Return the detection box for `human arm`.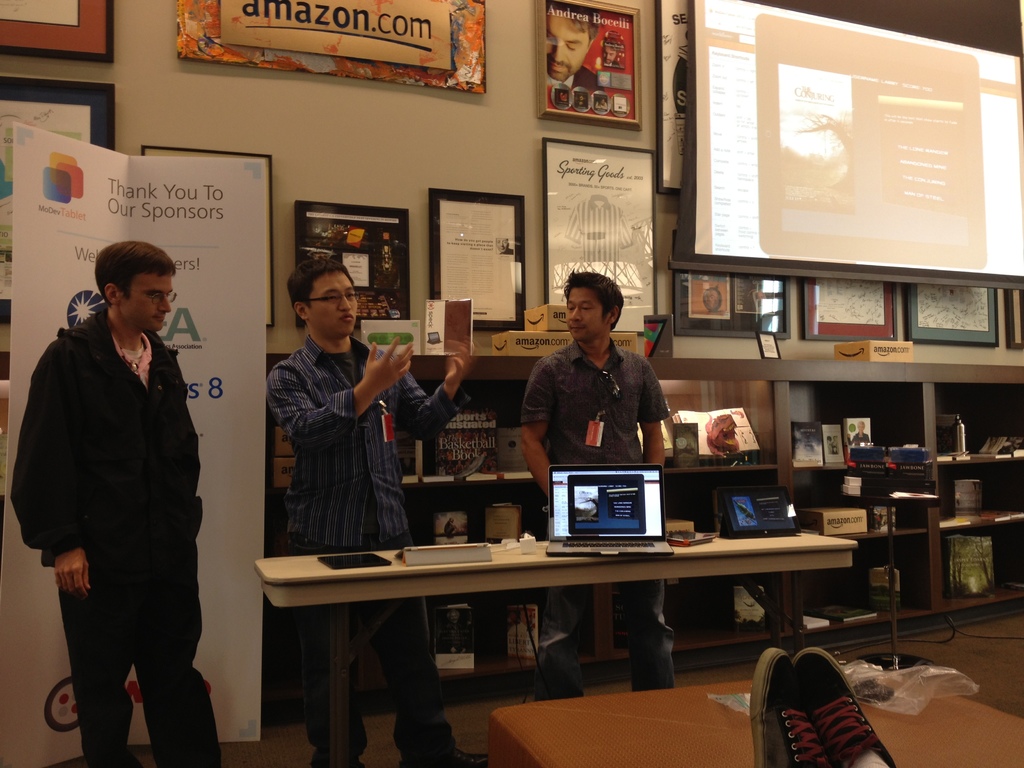
Rect(631, 348, 673, 470).
